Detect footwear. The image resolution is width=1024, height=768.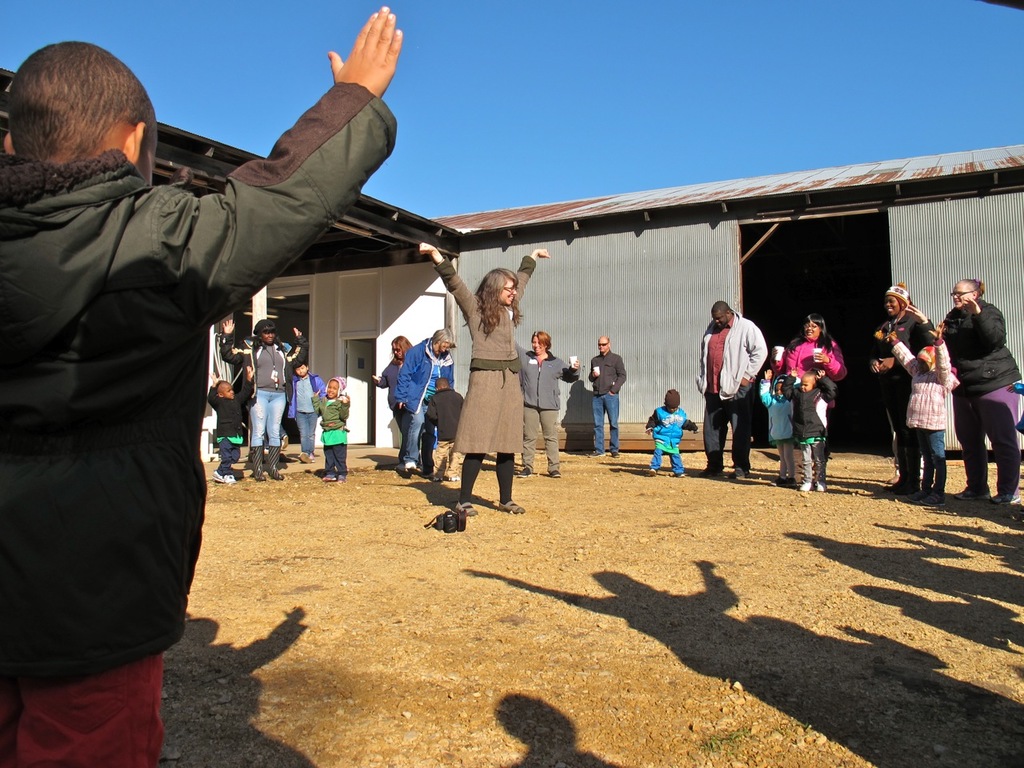
<bbox>222, 470, 238, 486</bbox>.
